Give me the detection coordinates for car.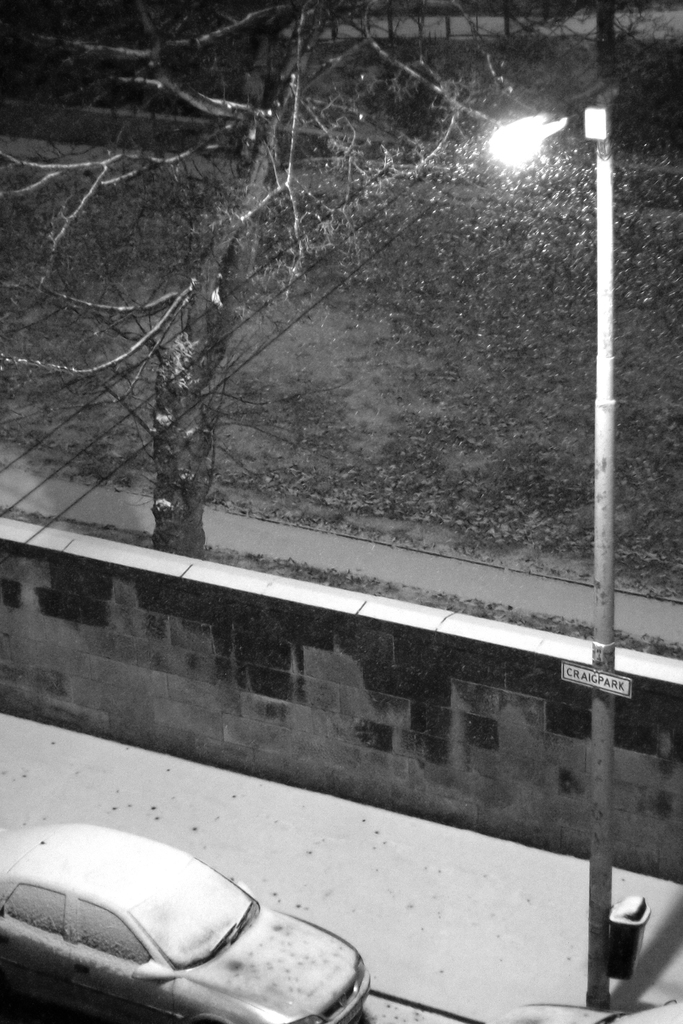
bbox=(595, 1002, 682, 1023).
